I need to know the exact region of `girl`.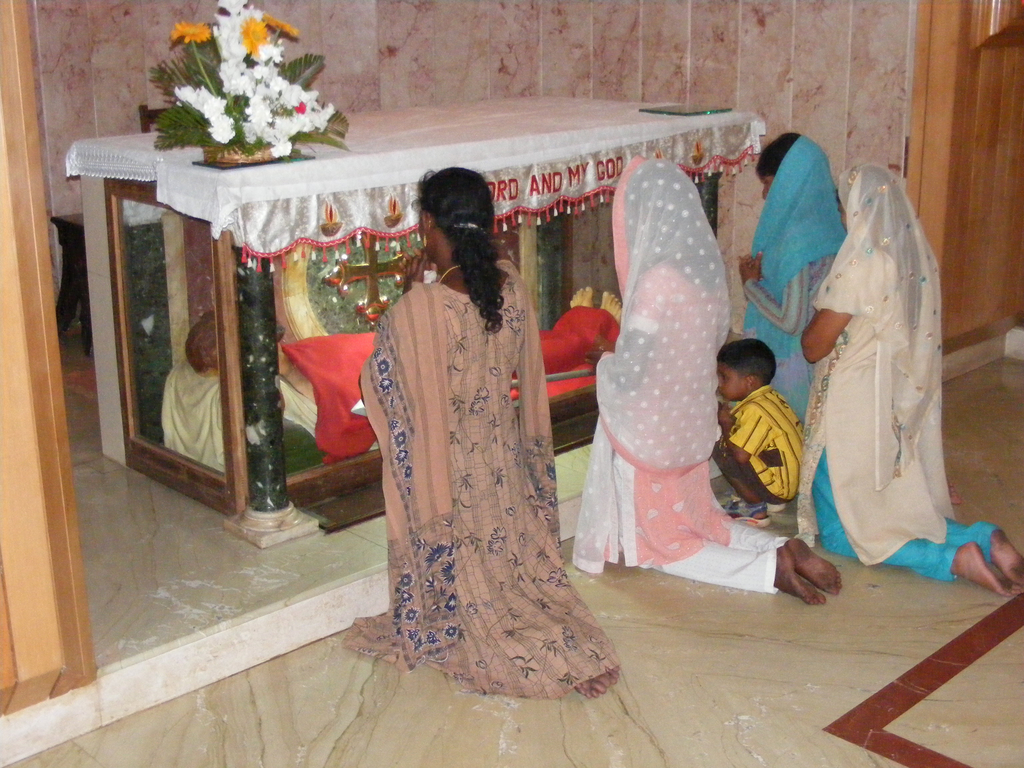
Region: <box>572,154,840,611</box>.
